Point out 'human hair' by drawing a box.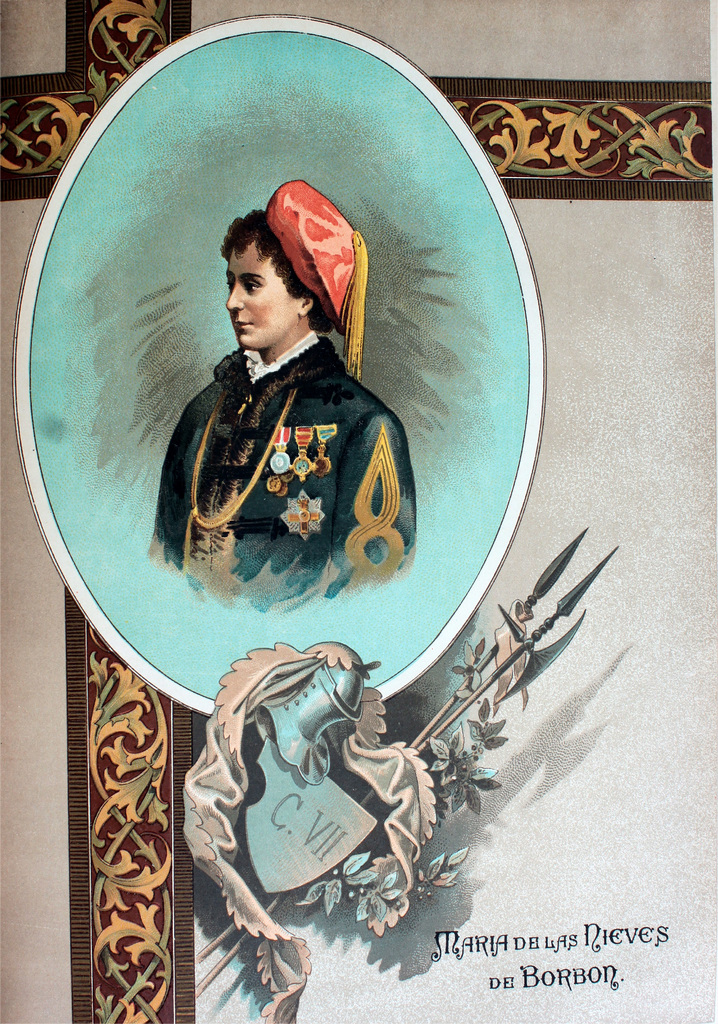
BBox(222, 207, 338, 335).
